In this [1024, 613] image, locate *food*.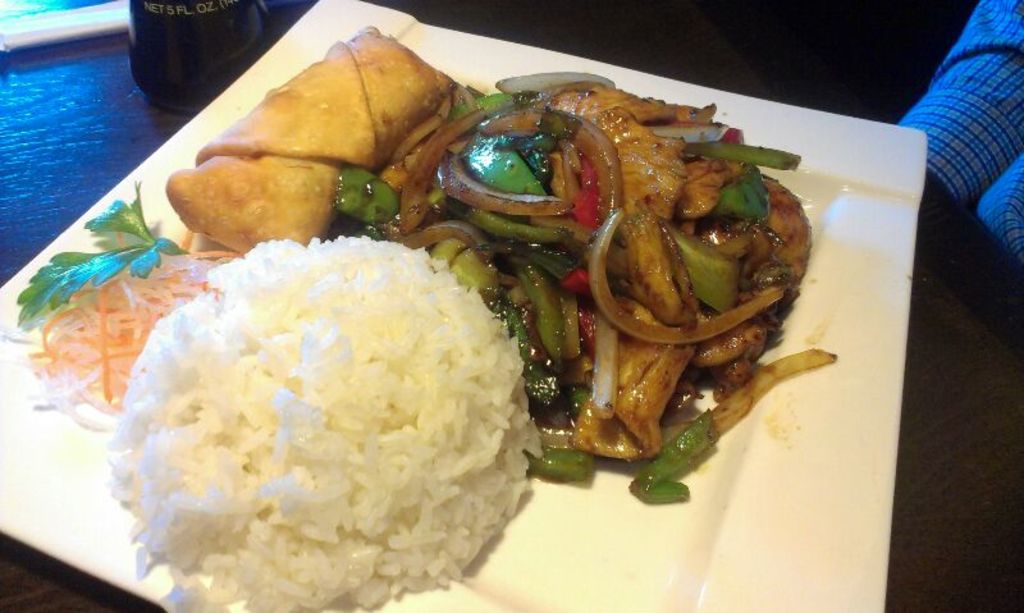
Bounding box: l=1, t=24, r=837, b=507.
